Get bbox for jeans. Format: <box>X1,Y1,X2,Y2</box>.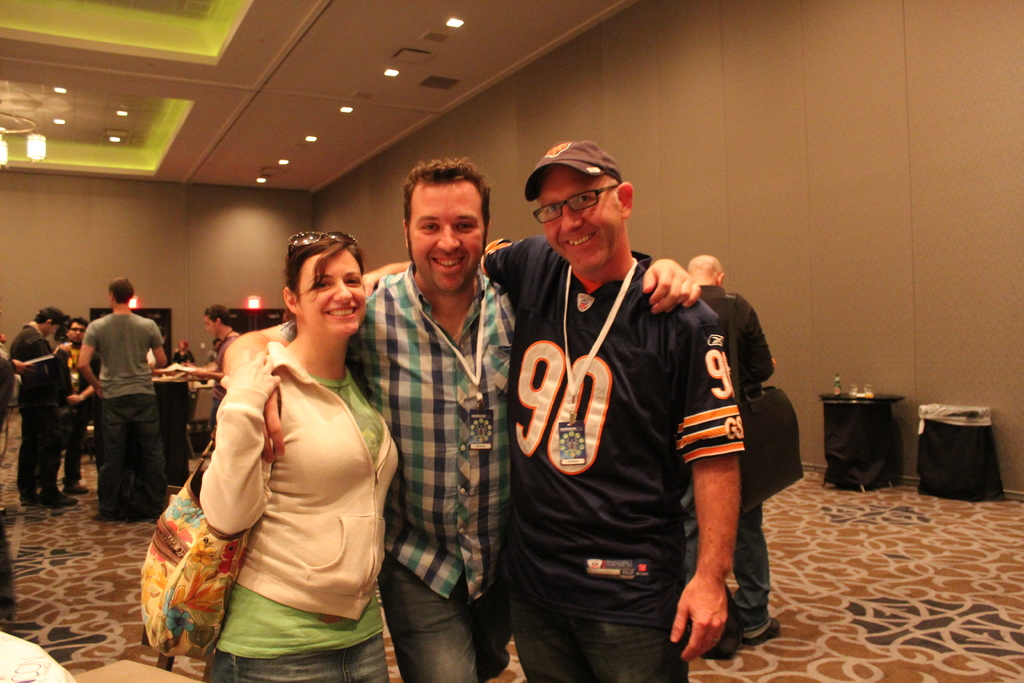
<box>16,408,58,504</box>.
